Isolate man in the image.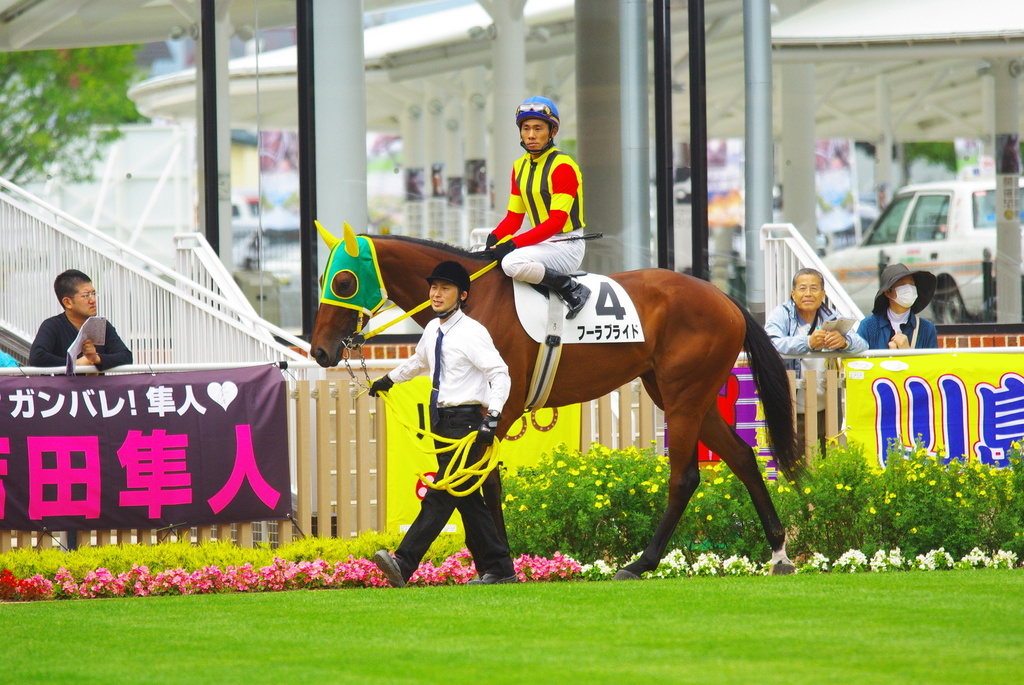
Isolated region: pyautogui.locateOnScreen(858, 262, 939, 347).
